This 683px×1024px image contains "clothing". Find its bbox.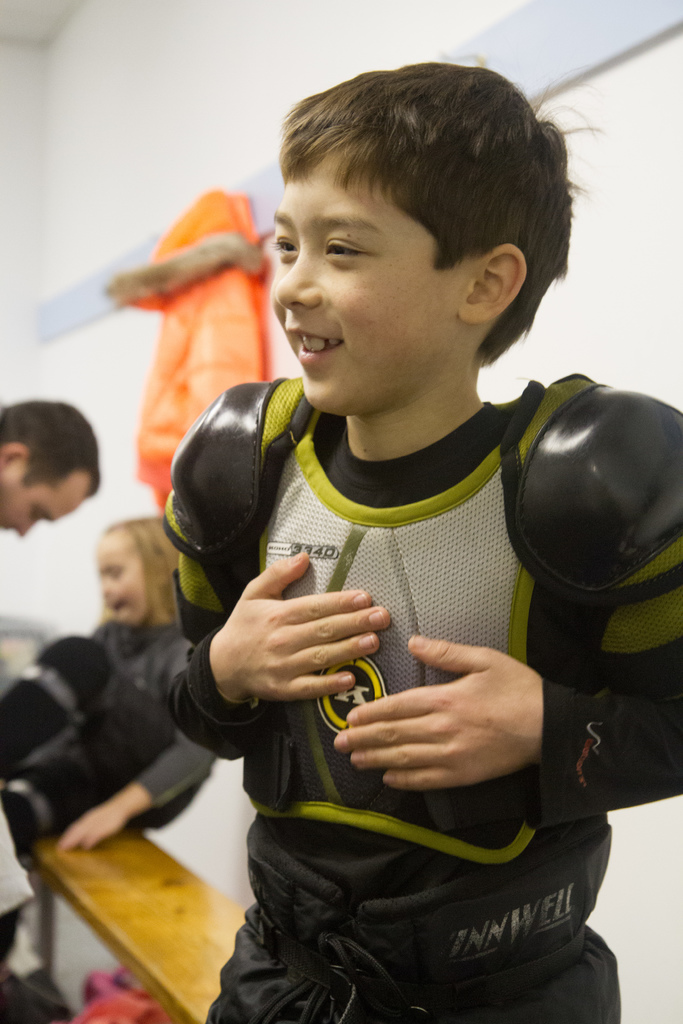
[x1=118, y1=188, x2=276, y2=510].
